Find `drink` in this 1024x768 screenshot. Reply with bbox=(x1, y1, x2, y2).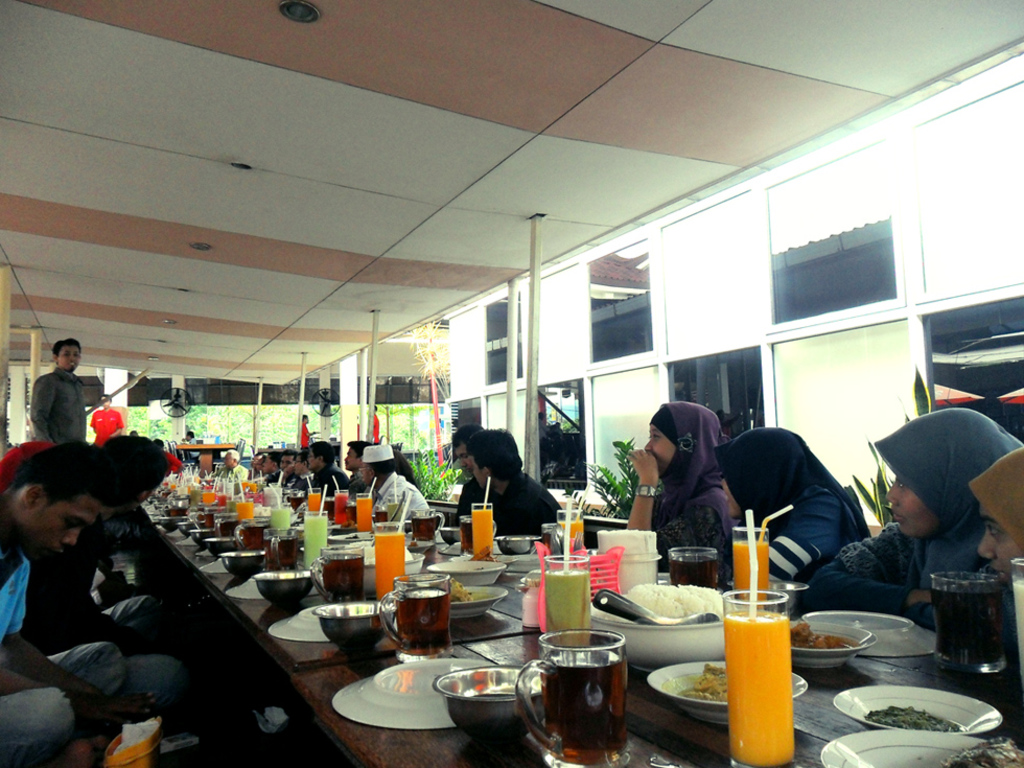
bbox=(249, 485, 258, 492).
